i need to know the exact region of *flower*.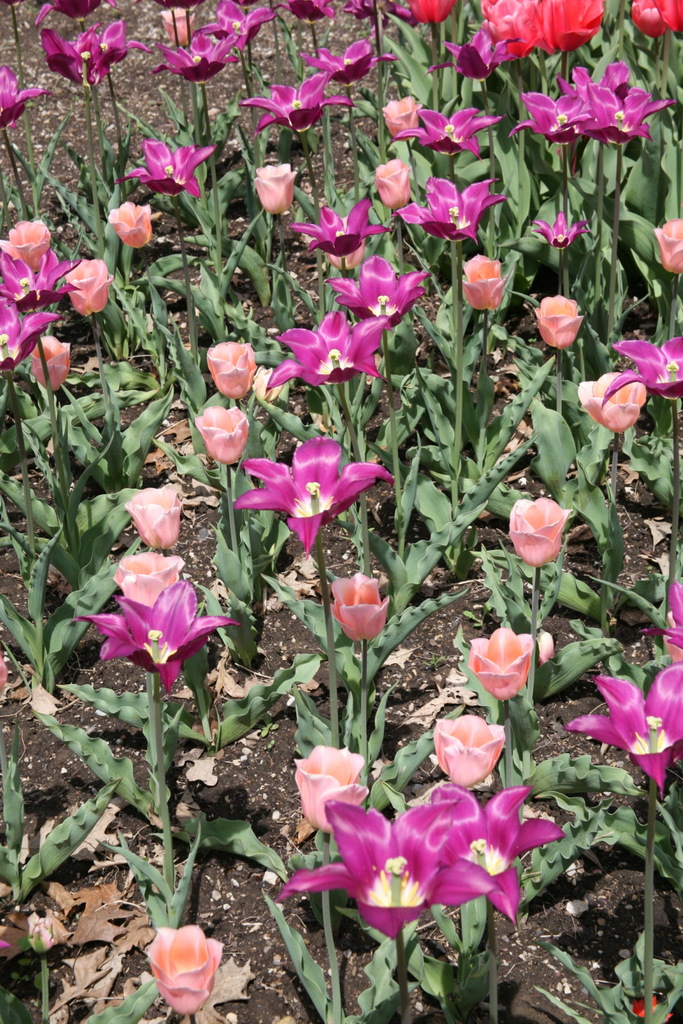
Region: box=[472, 0, 544, 61].
